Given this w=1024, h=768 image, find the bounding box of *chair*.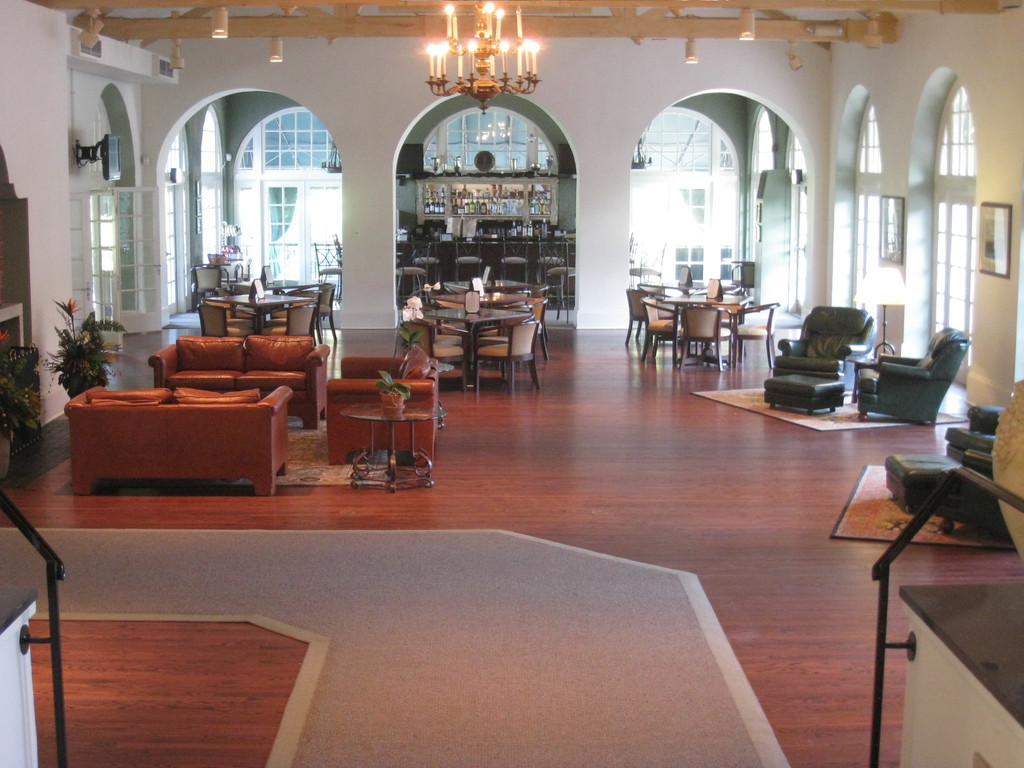
268/300/317/341.
